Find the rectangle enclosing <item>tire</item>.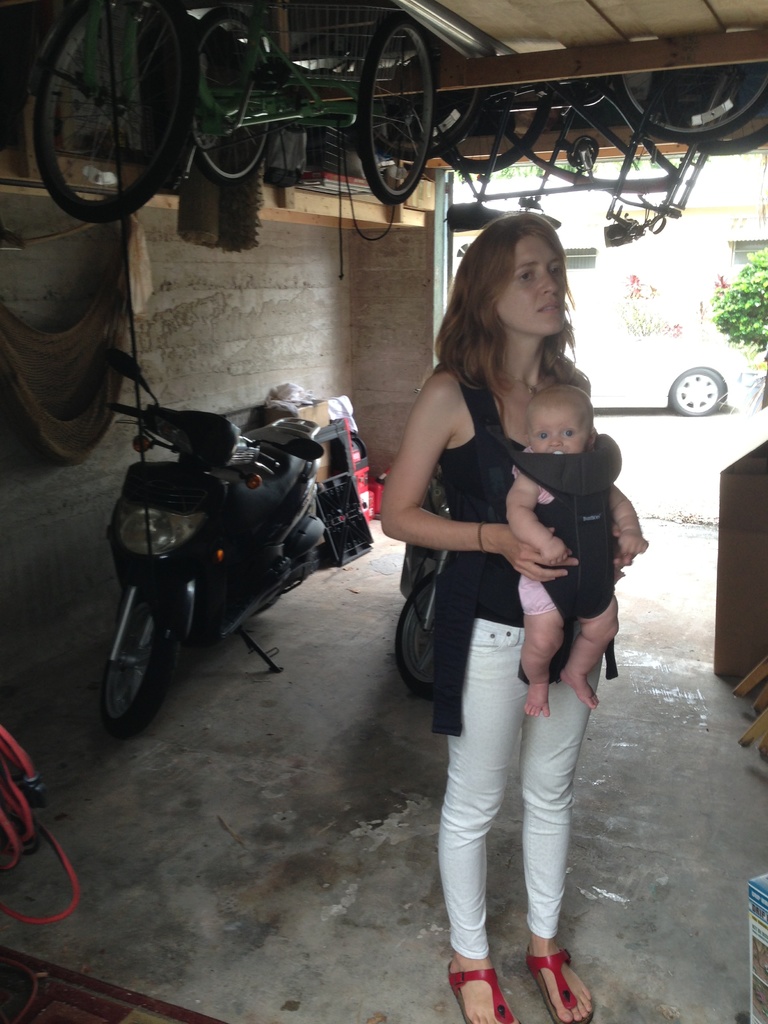
box(30, 0, 198, 218).
